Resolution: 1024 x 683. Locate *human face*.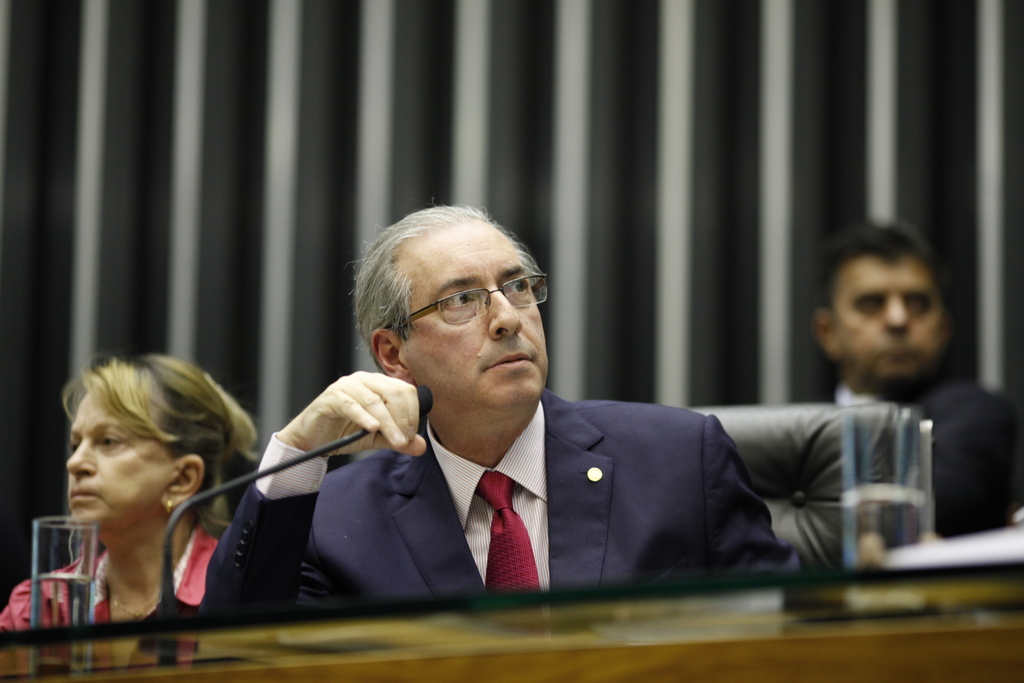
BBox(65, 395, 170, 534).
